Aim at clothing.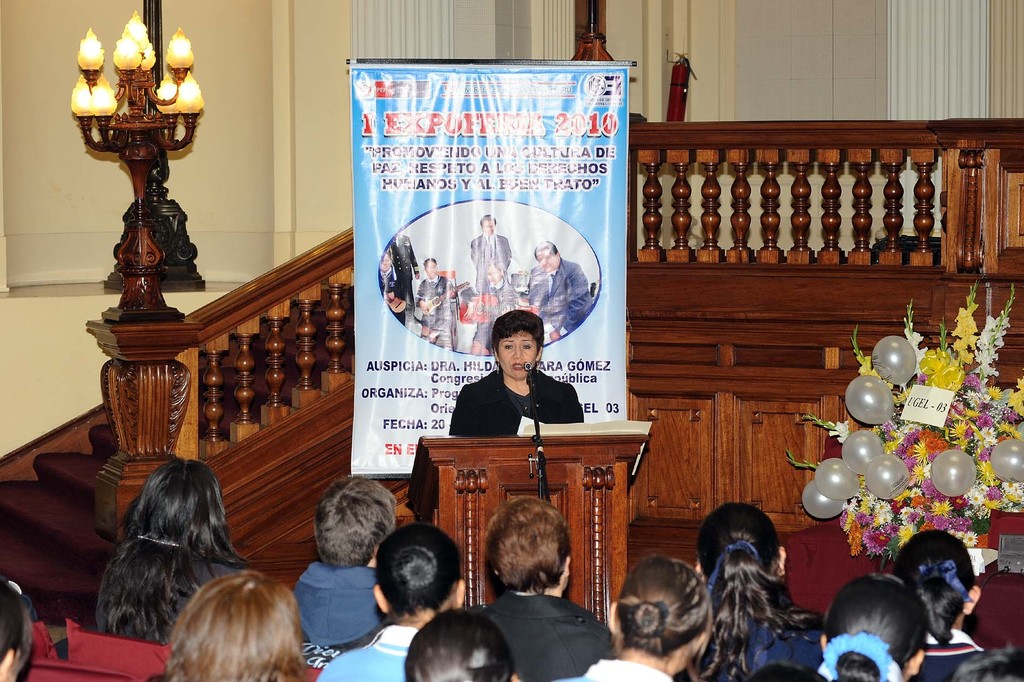
Aimed at <box>416,259,454,348</box>.
